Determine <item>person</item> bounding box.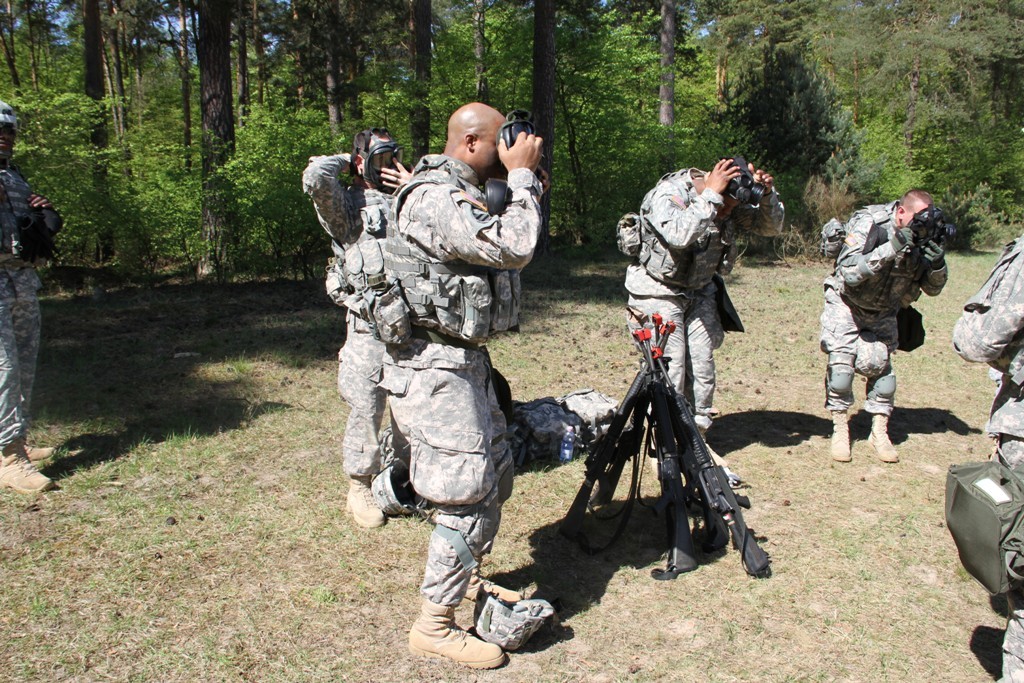
Determined: box(952, 231, 1023, 682).
